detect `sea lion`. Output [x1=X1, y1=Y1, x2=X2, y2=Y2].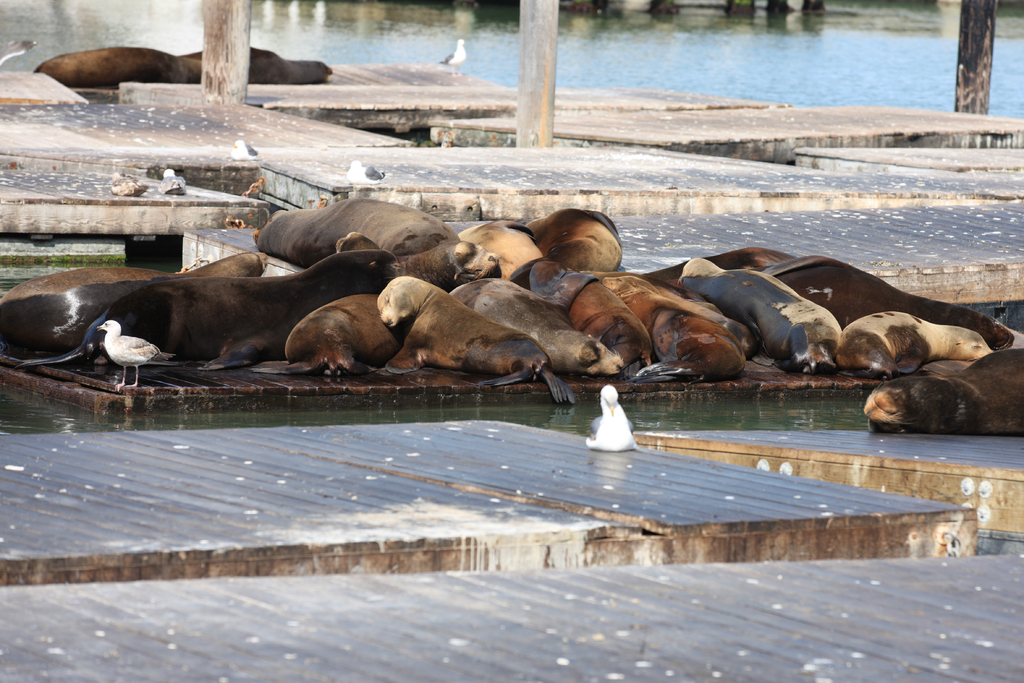
[x1=28, y1=47, x2=198, y2=90].
